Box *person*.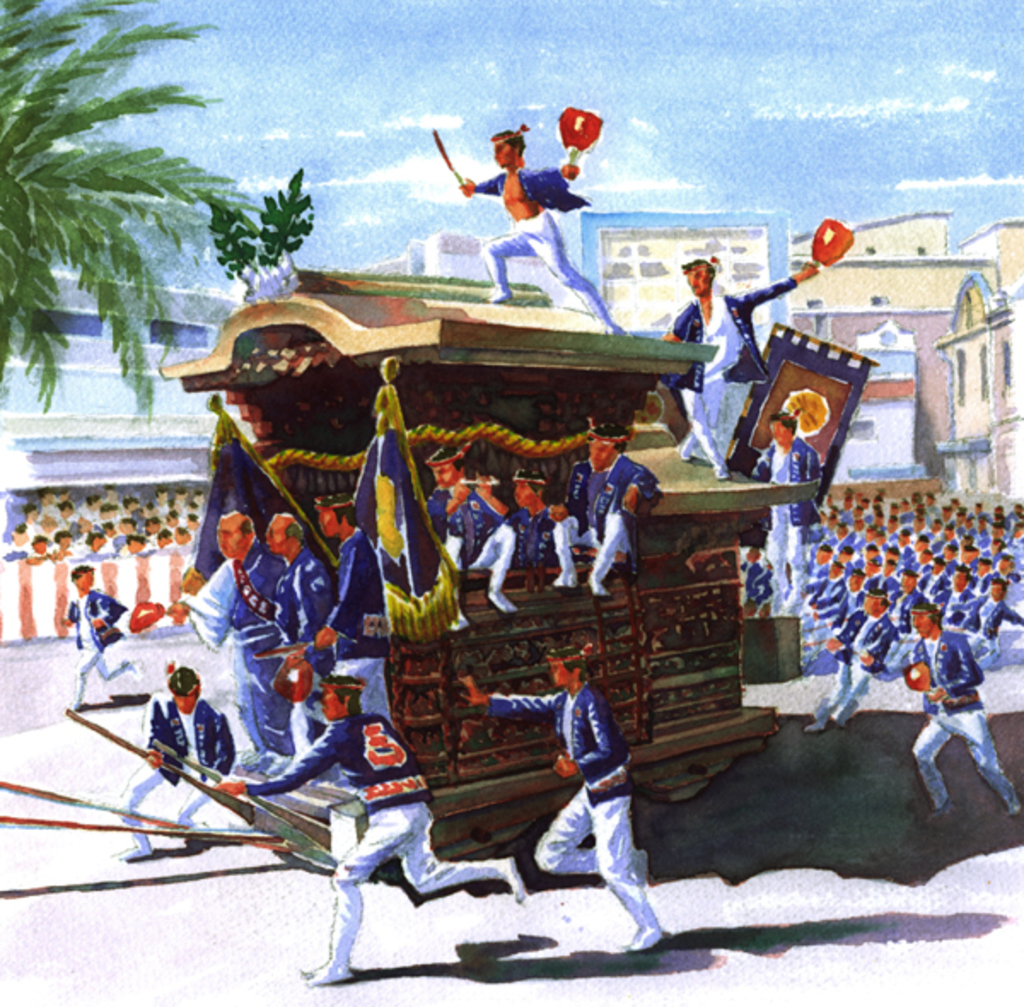
[751,416,823,618].
